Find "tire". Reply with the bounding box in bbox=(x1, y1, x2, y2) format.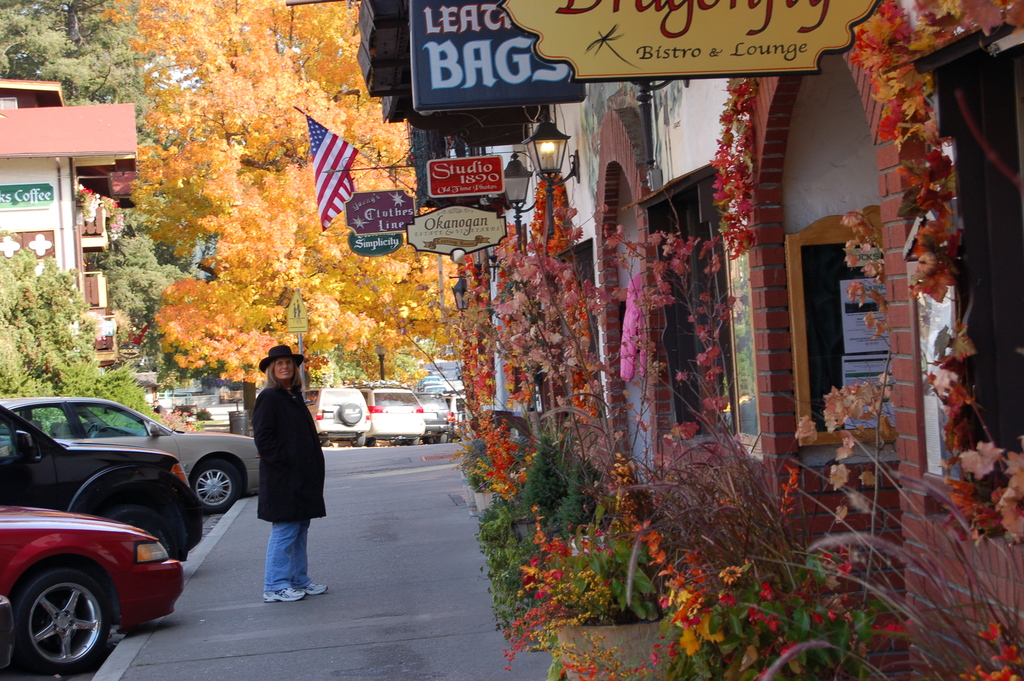
bbox=(189, 459, 239, 516).
